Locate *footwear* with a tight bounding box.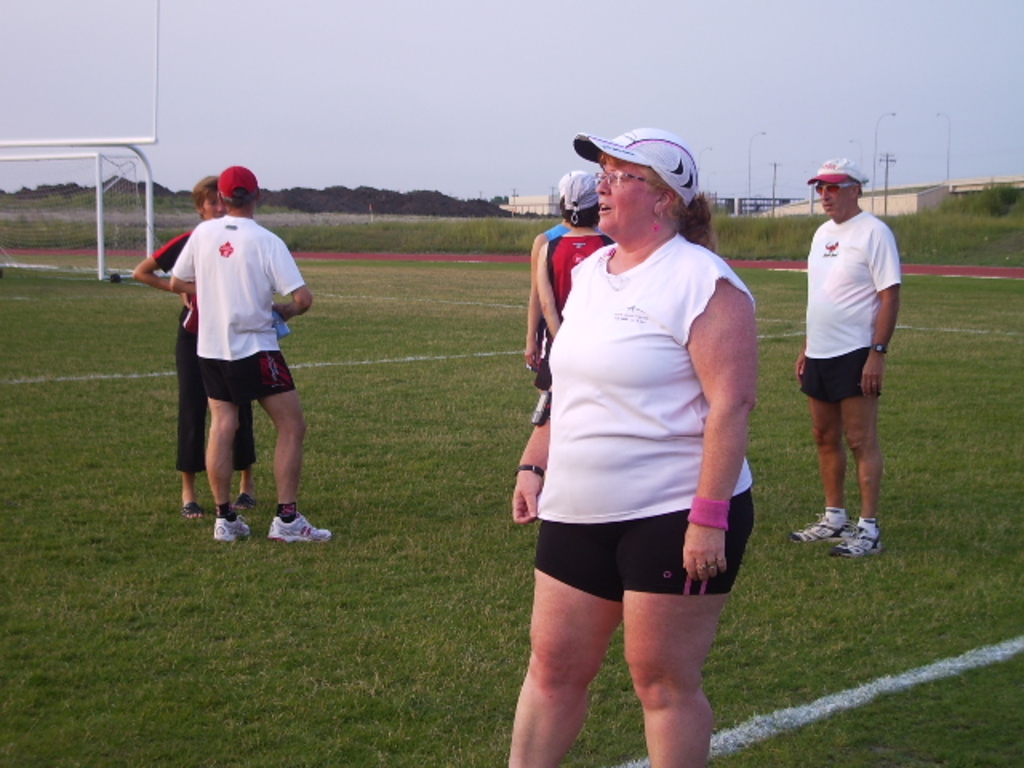
[179,501,203,518].
